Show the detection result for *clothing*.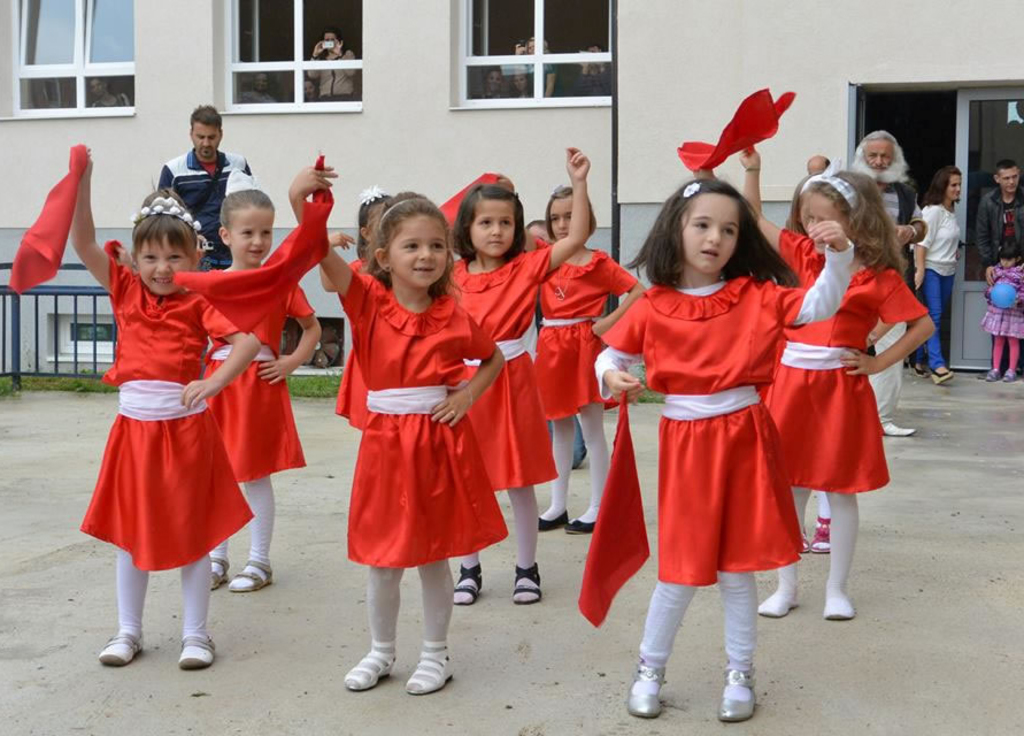
{"left": 884, "top": 181, "right": 921, "bottom": 417}.
